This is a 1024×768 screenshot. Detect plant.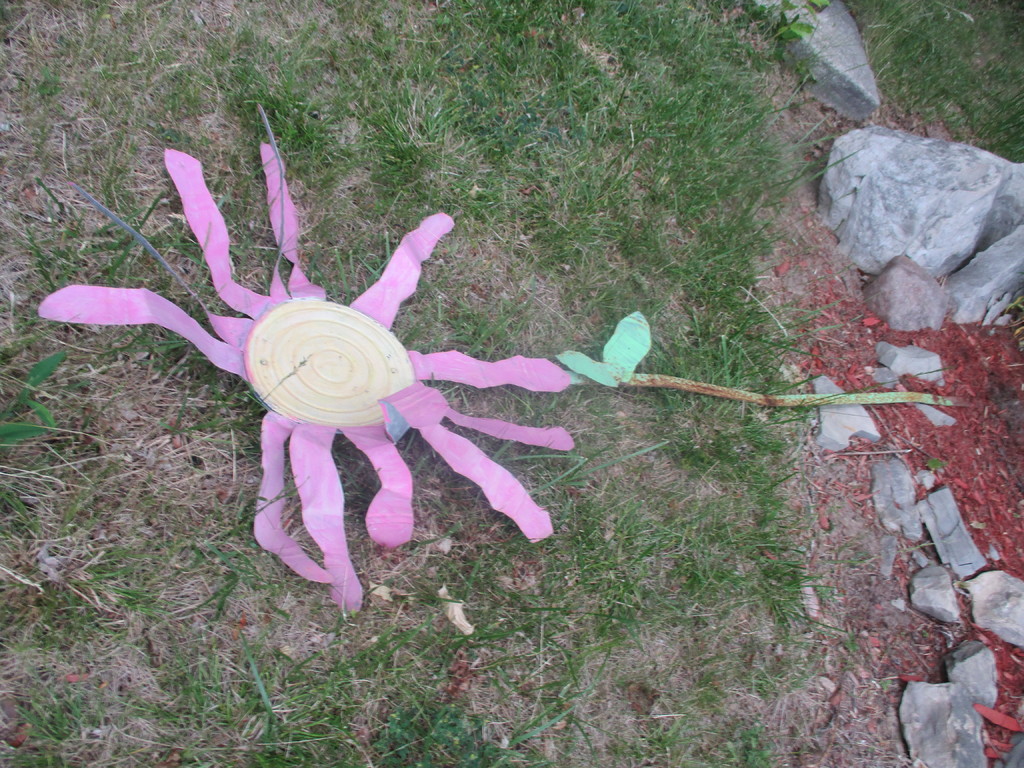
0,0,1023,767.
